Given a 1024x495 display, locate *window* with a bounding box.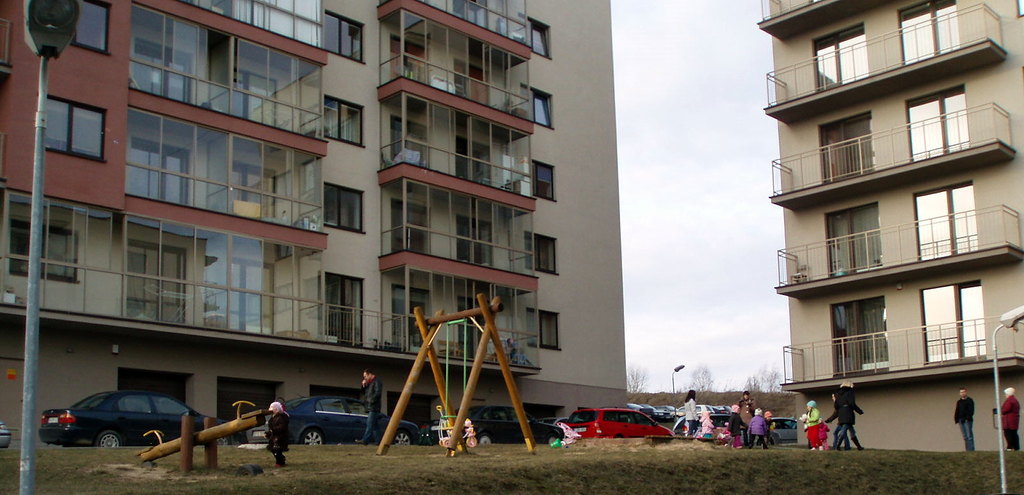
Located: locate(6, 215, 84, 282).
